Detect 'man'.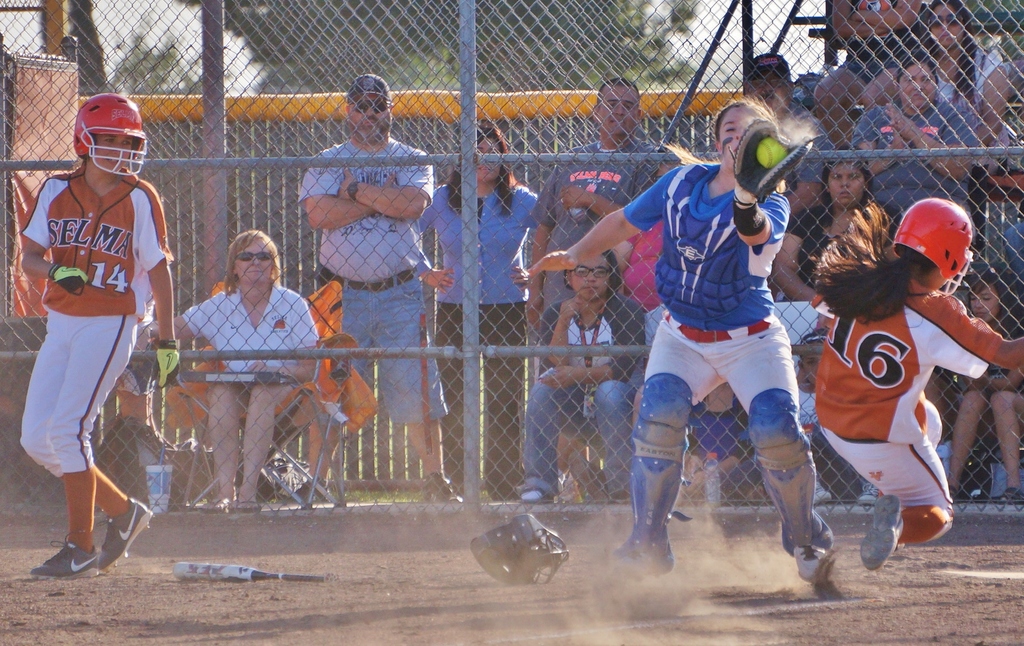
Detected at [17, 95, 184, 583].
